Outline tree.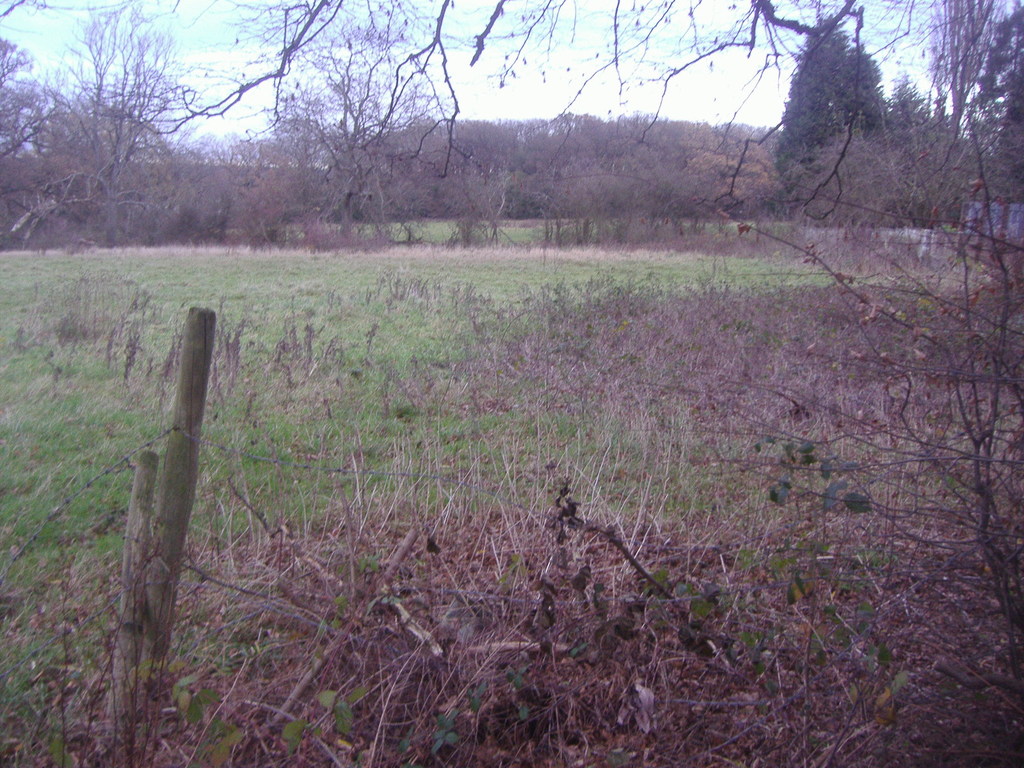
Outline: x1=779, y1=17, x2=886, y2=196.
